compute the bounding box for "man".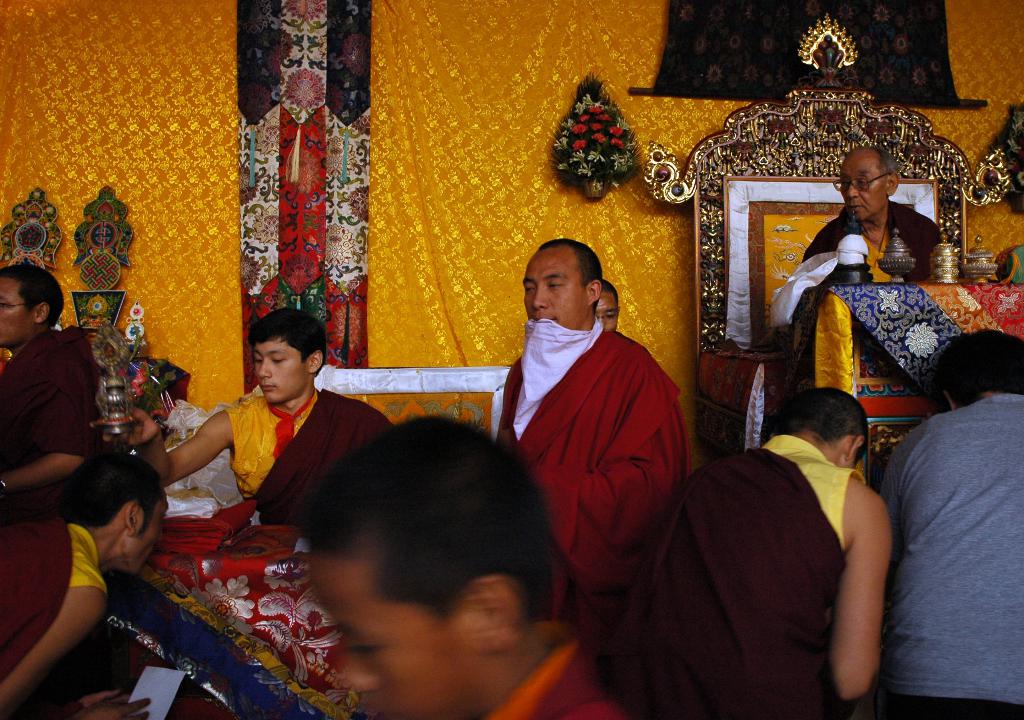
bbox=[0, 261, 97, 506].
